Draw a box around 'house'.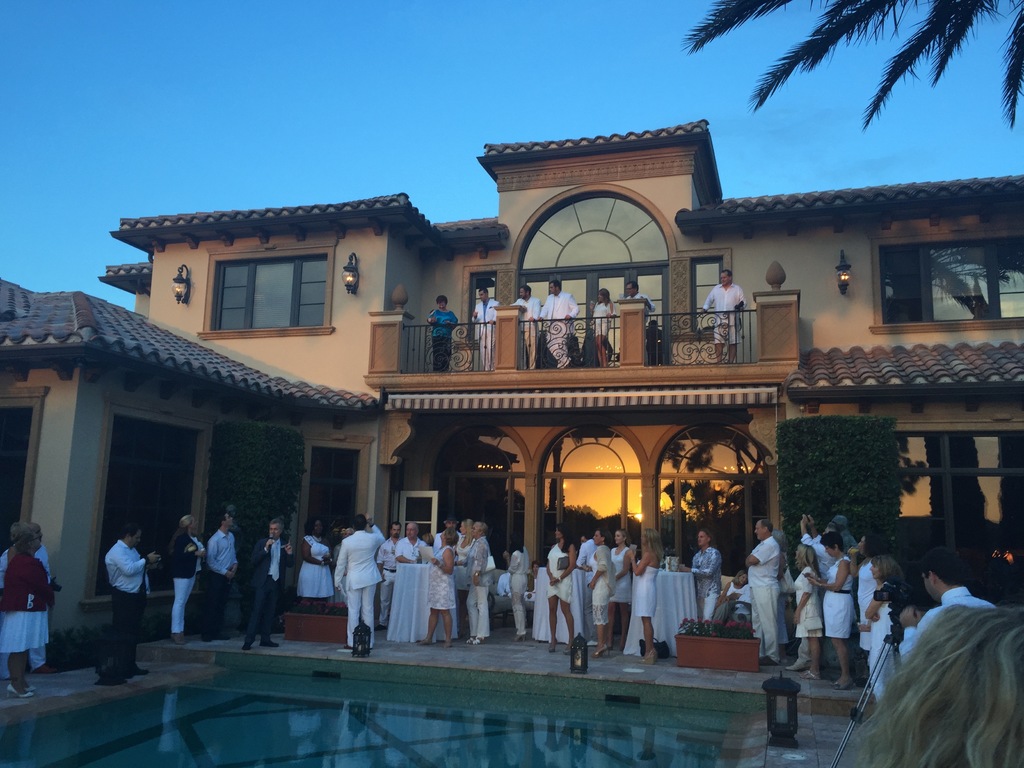
34 97 1009 627.
